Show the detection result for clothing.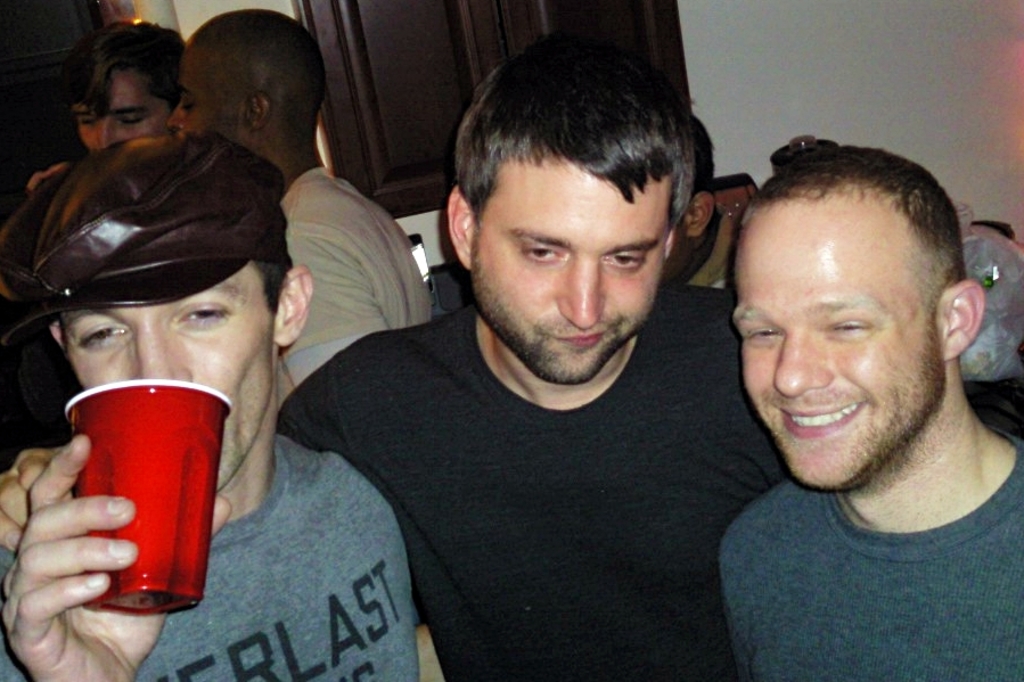
crop(711, 449, 1023, 660).
